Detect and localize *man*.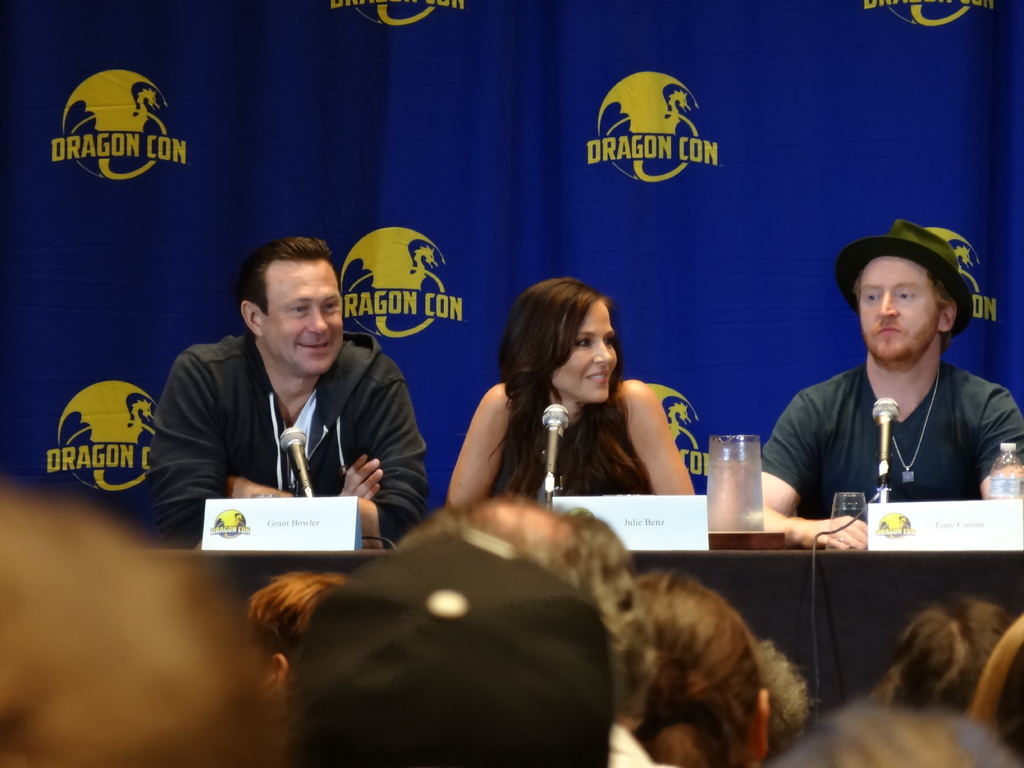
Localized at select_region(139, 232, 426, 551).
